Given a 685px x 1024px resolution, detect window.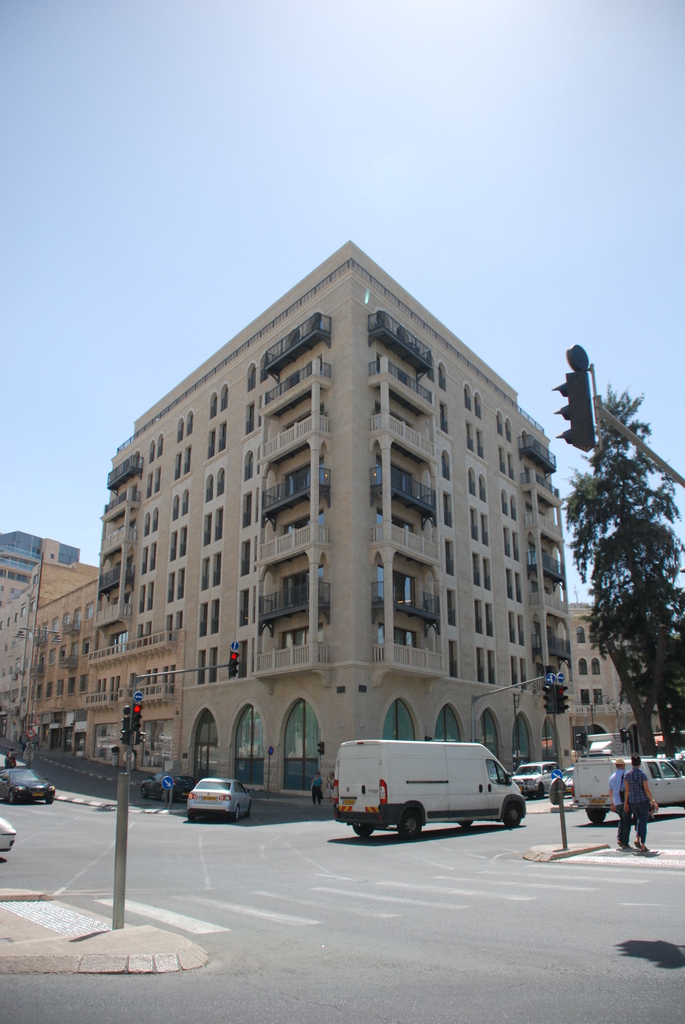
[x1=136, y1=546, x2=150, y2=574].
